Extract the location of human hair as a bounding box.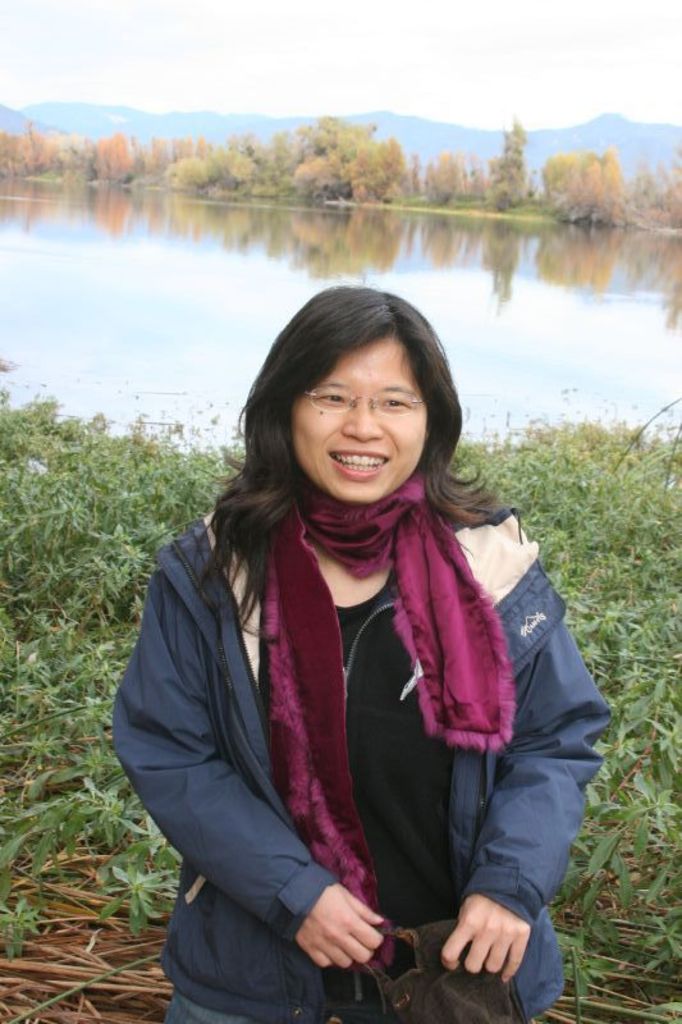
box(234, 292, 475, 541).
